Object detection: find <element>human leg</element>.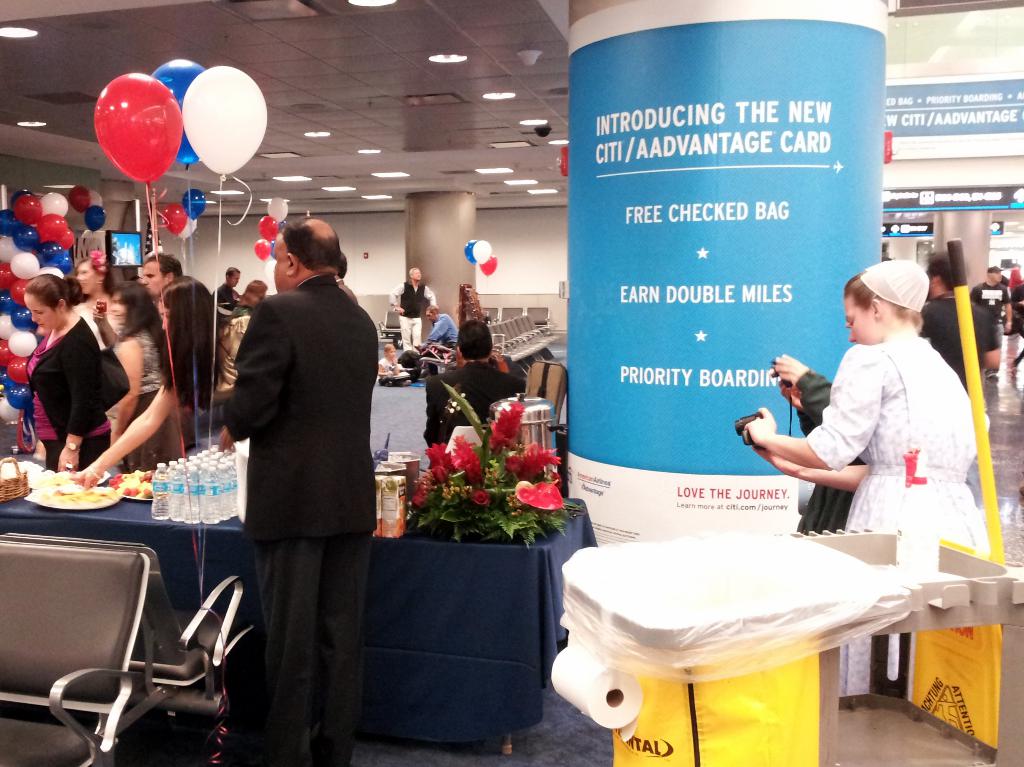
<bbox>330, 541, 362, 748</bbox>.
